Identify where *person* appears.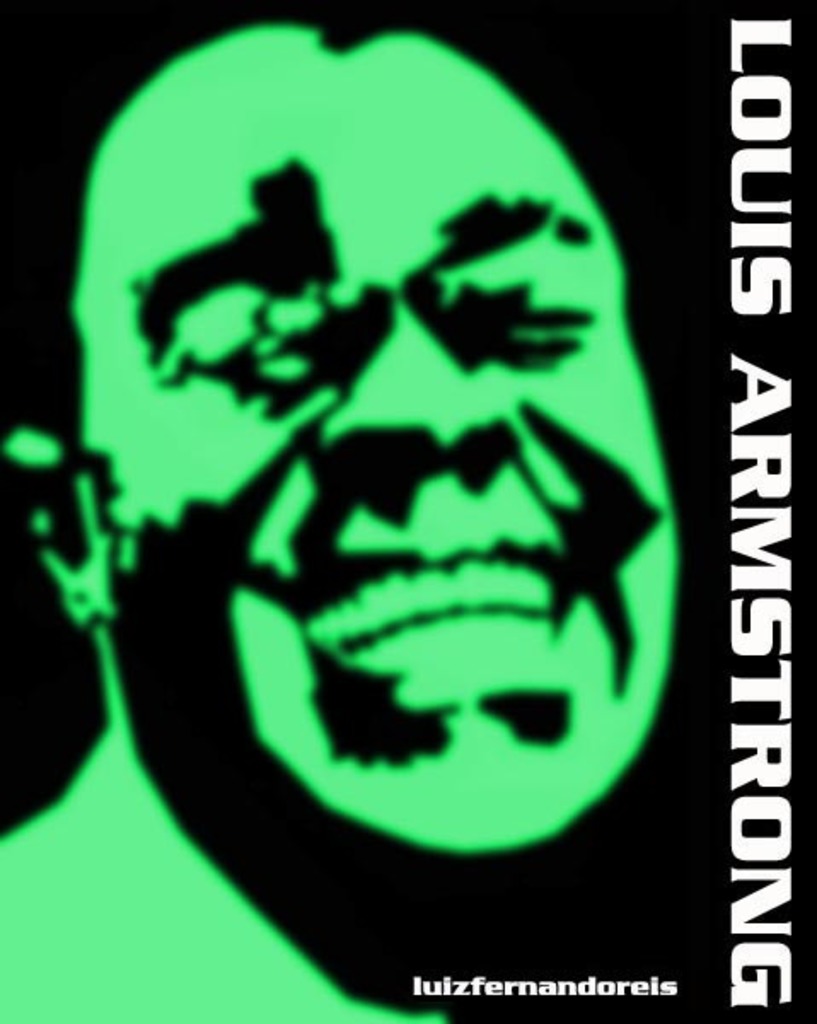
Appears at (0, 0, 689, 1022).
